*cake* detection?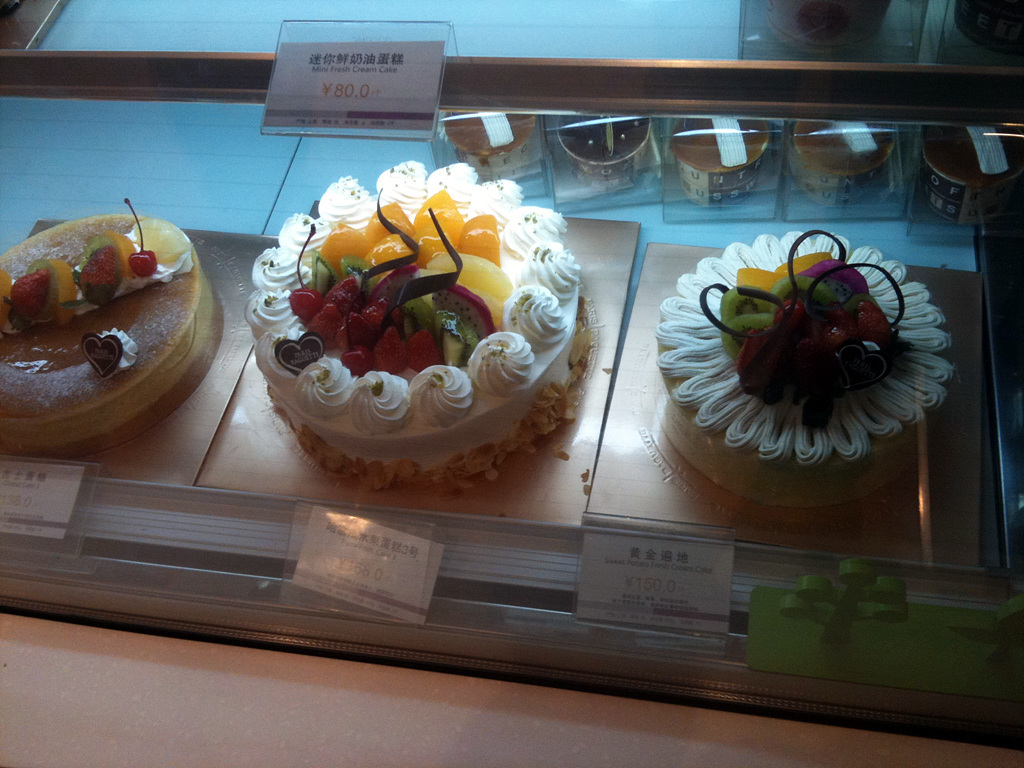
[x1=0, y1=199, x2=223, y2=459]
